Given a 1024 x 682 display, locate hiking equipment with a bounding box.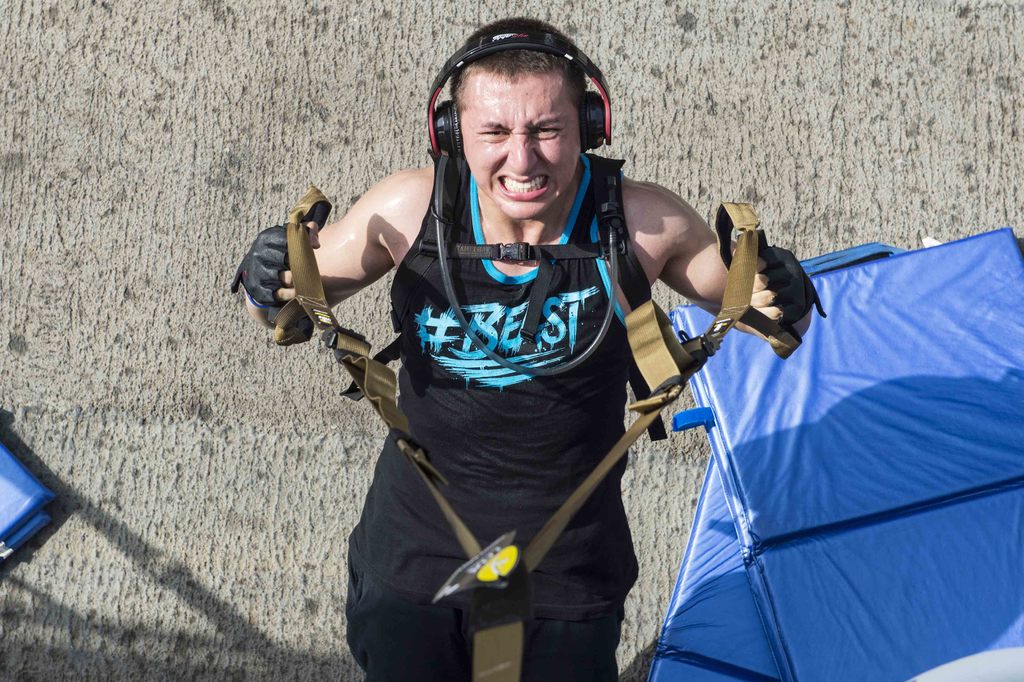
Located: (x1=269, y1=191, x2=835, y2=681).
